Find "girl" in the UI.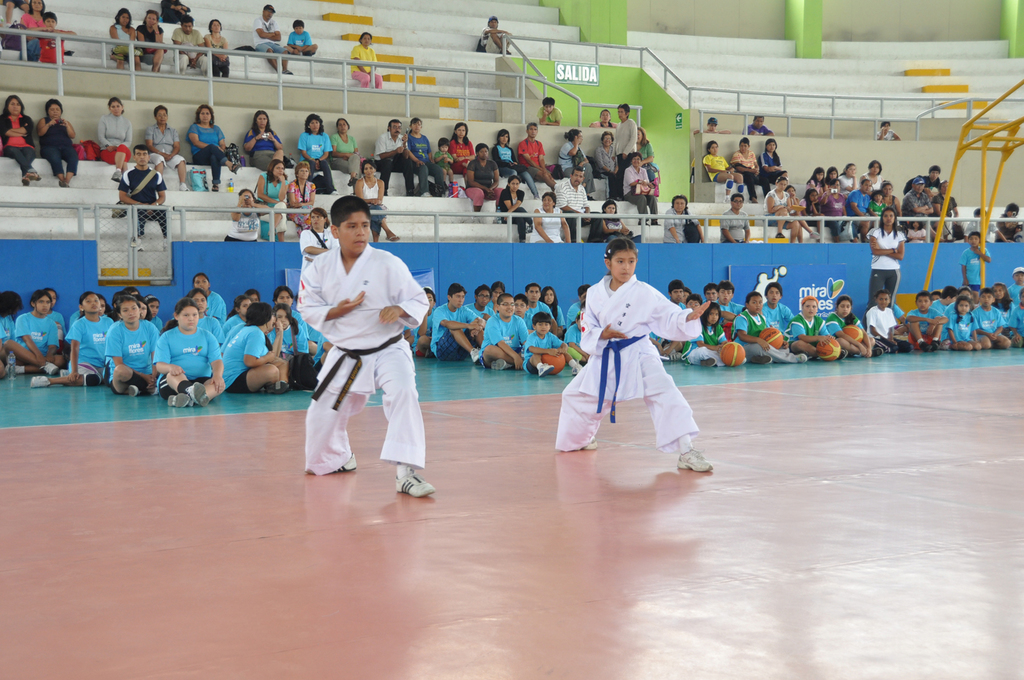
UI element at (x1=332, y1=117, x2=365, y2=188).
